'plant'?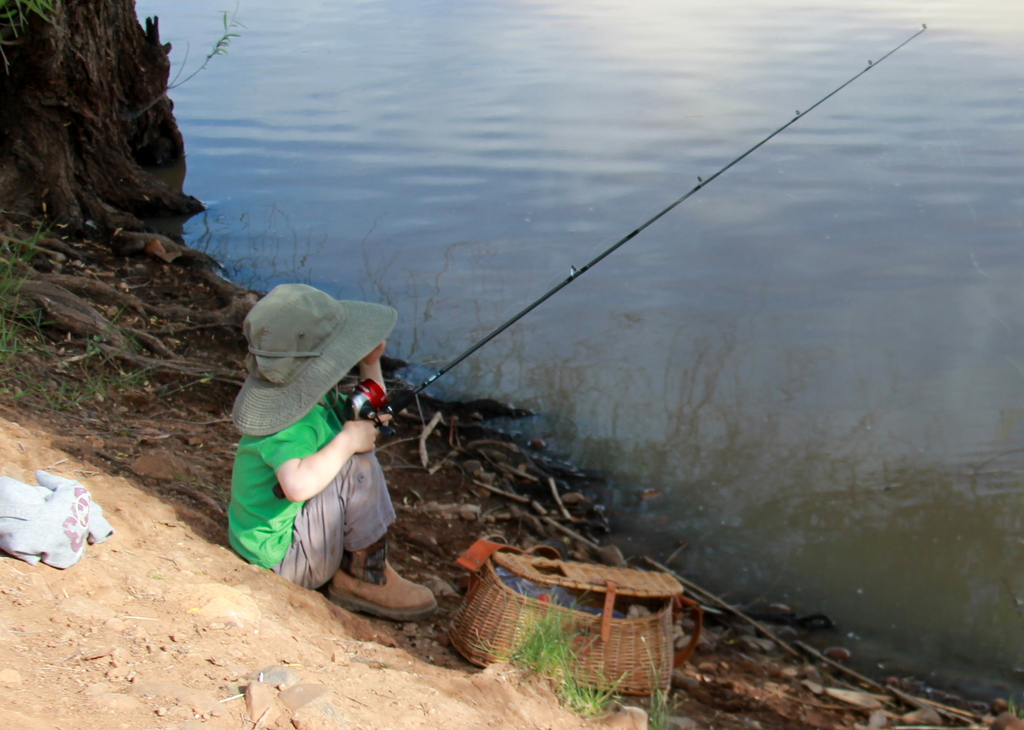
[112,323,162,385]
